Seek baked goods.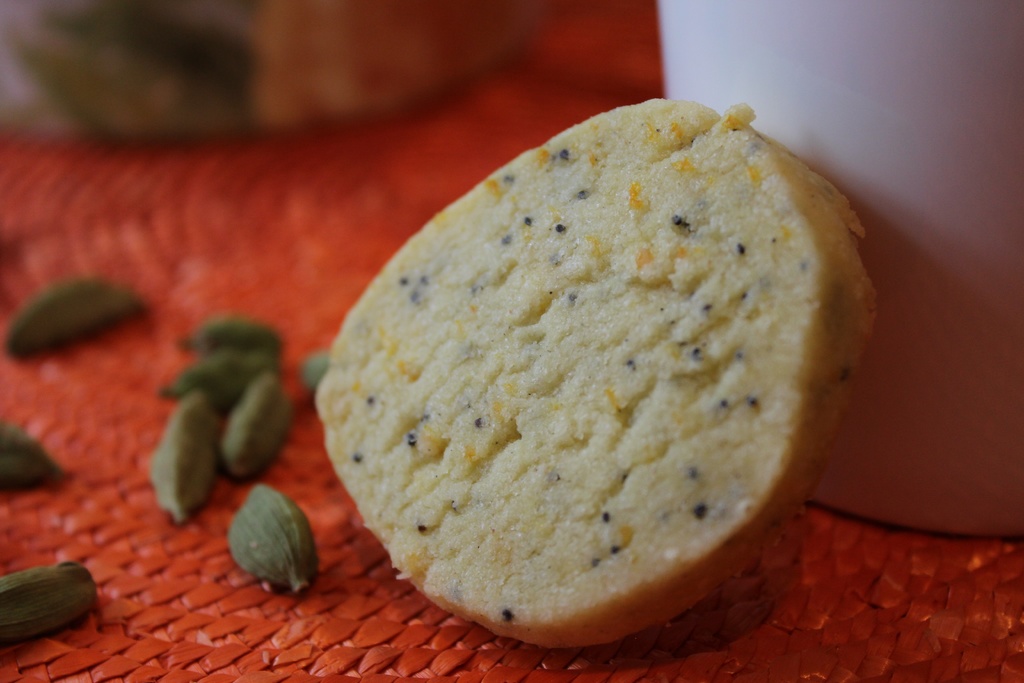
bbox(317, 97, 874, 673).
